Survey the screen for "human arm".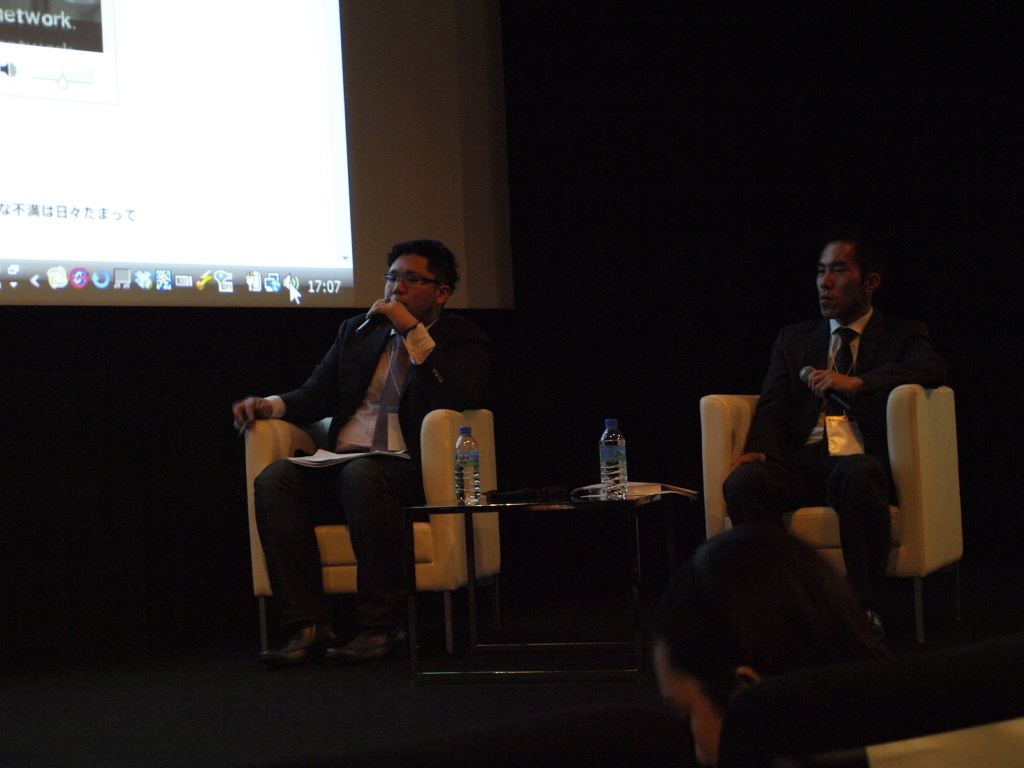
Survey found: 234:319:356:424.
